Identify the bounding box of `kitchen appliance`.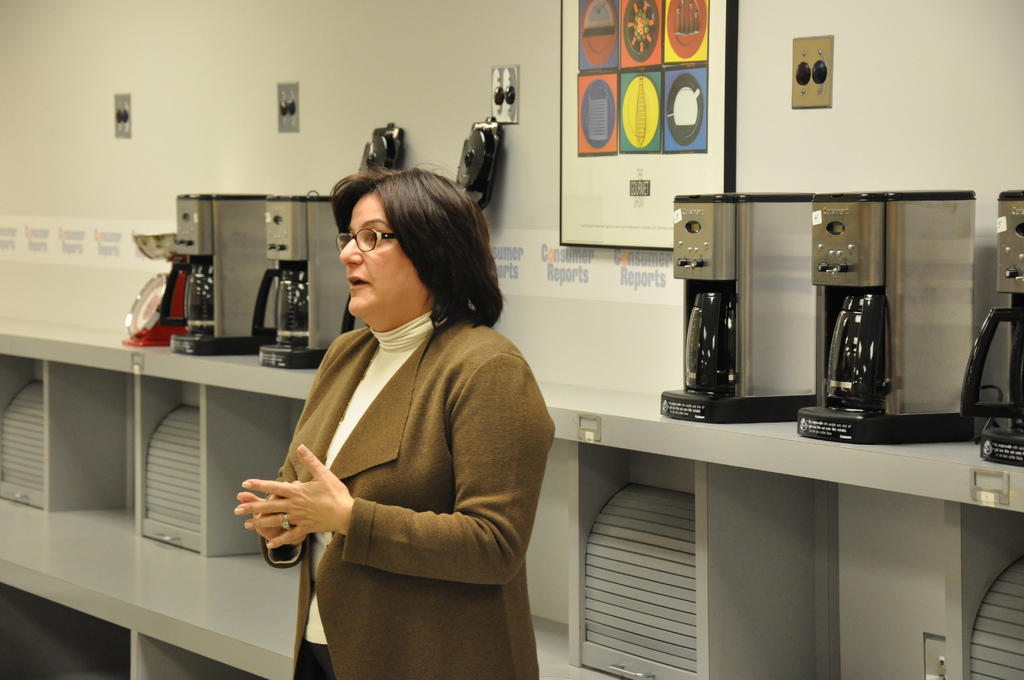
[660,189,819,421].
